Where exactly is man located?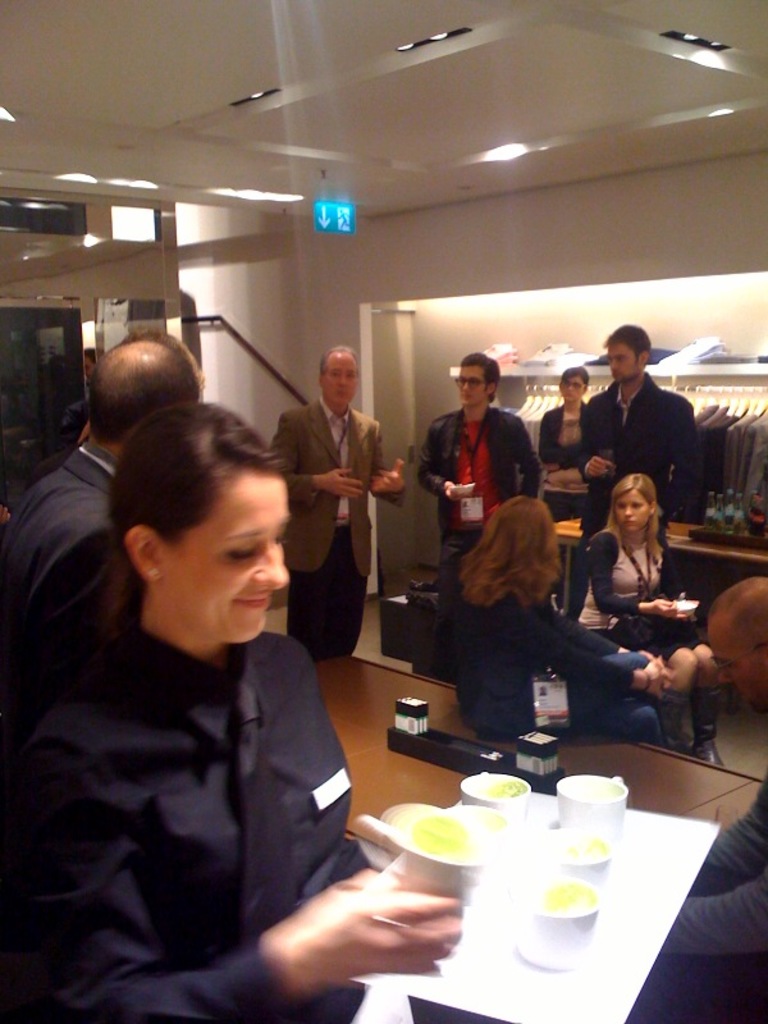
Its bounding box is 584, 337, 716, 520.
